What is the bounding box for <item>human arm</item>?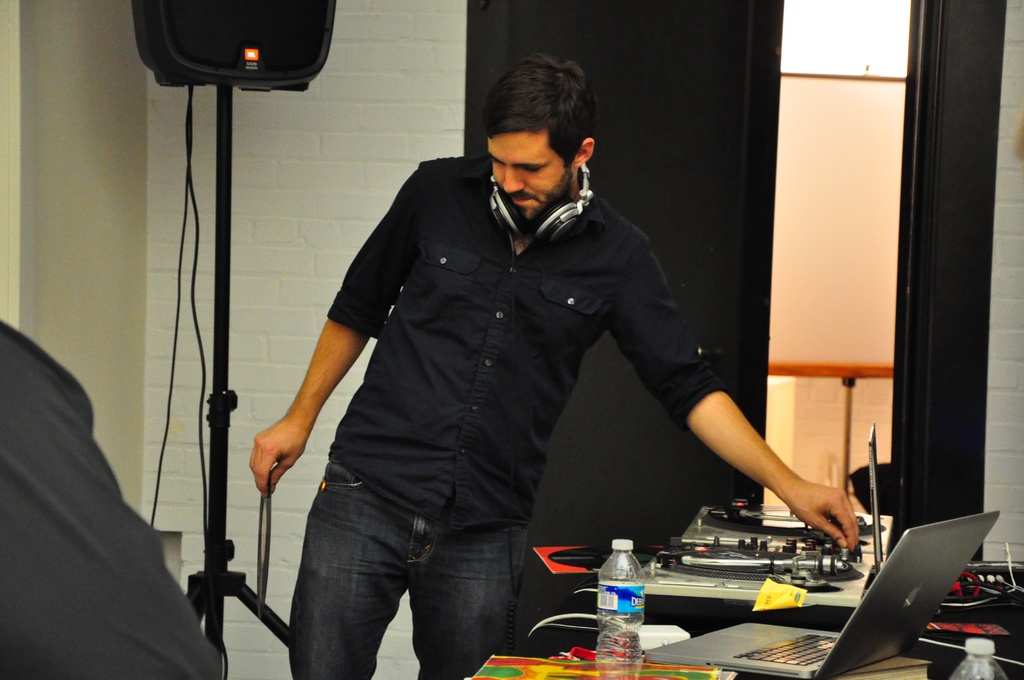
region(598, 234, 856, 549).
